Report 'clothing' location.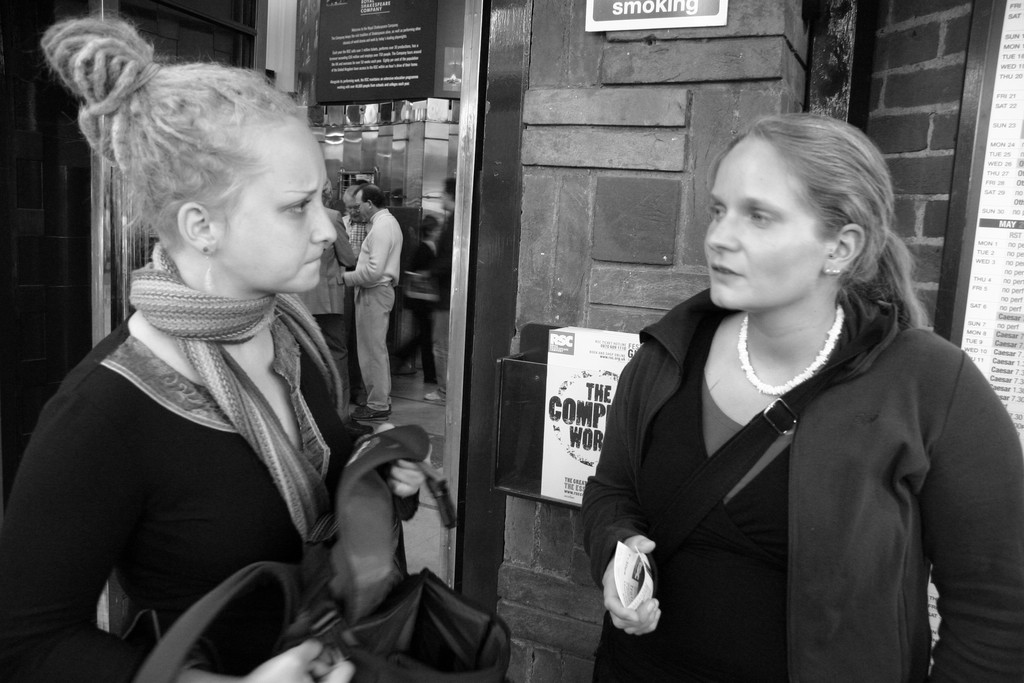
Report: region(438, 206, 459, 294).
